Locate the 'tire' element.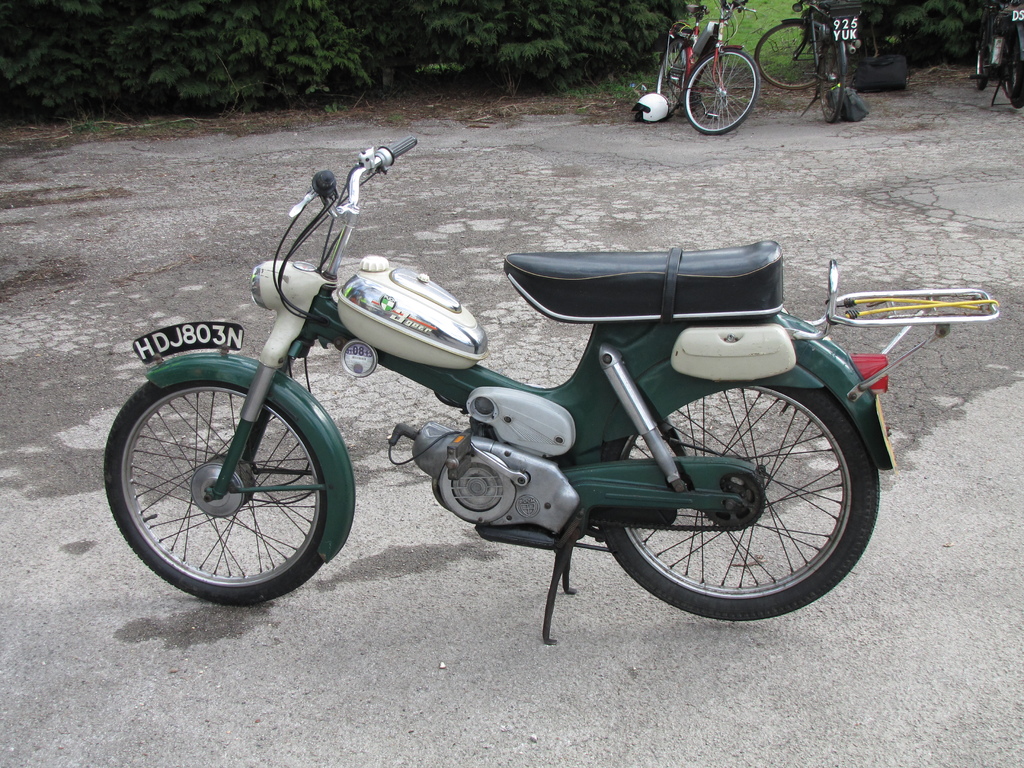
Element bbox: l=752, t=19, r=833, b=88.
